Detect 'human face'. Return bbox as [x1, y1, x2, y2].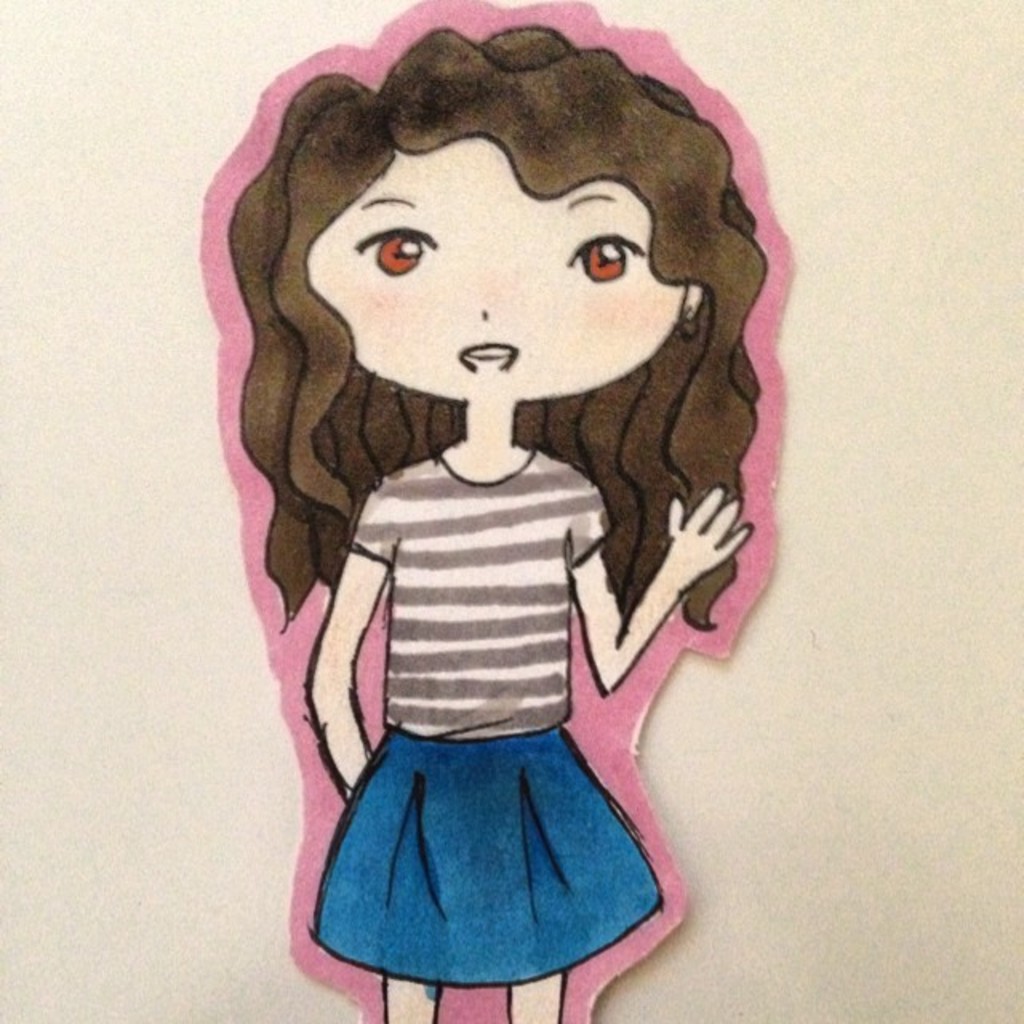
[304, 136, 685, 403].
